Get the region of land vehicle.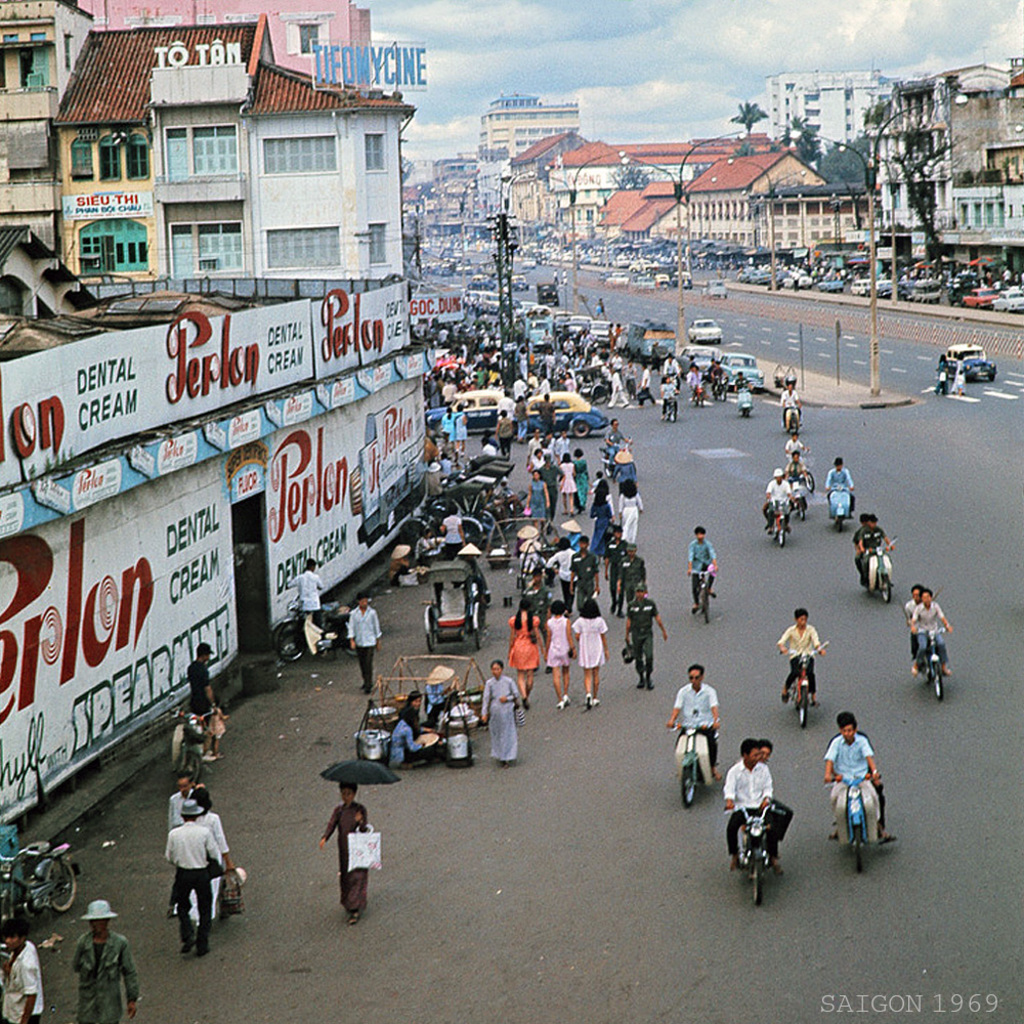
[900, 280, 909, 297].
